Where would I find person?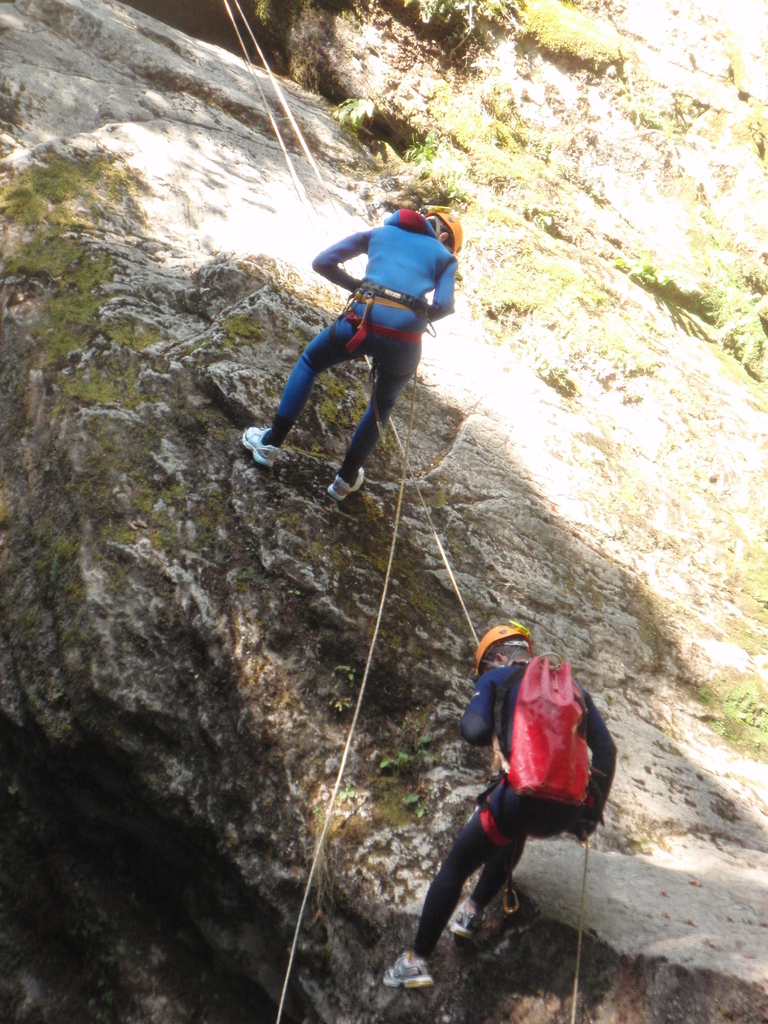
At [left=243, top=195, right=465, bottom=503].
